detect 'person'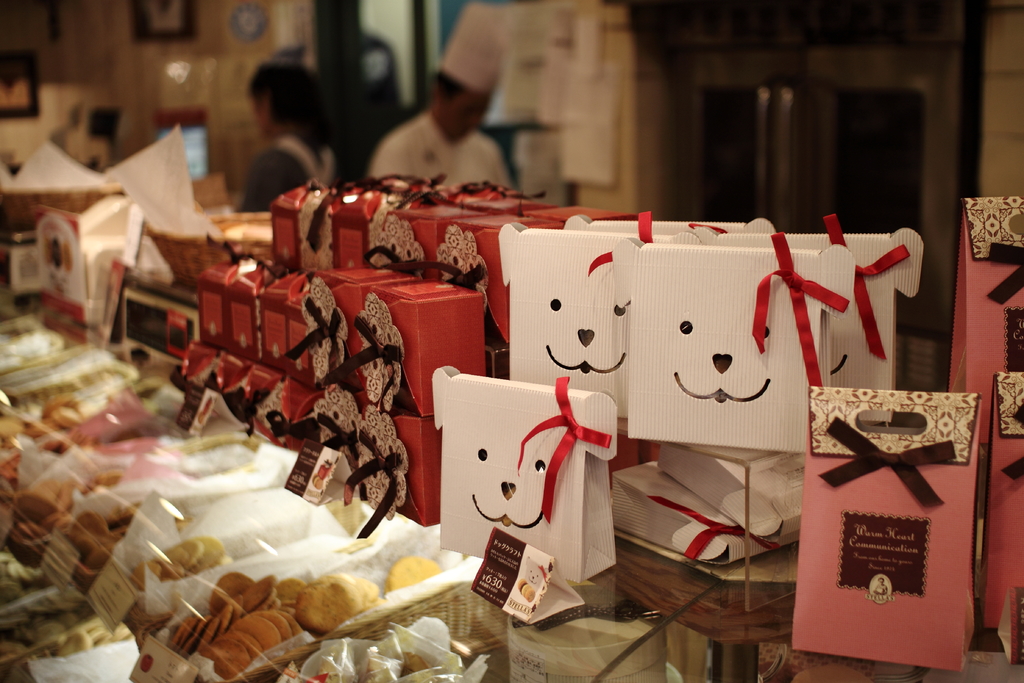
bbox(224, 54, 342, 213)
